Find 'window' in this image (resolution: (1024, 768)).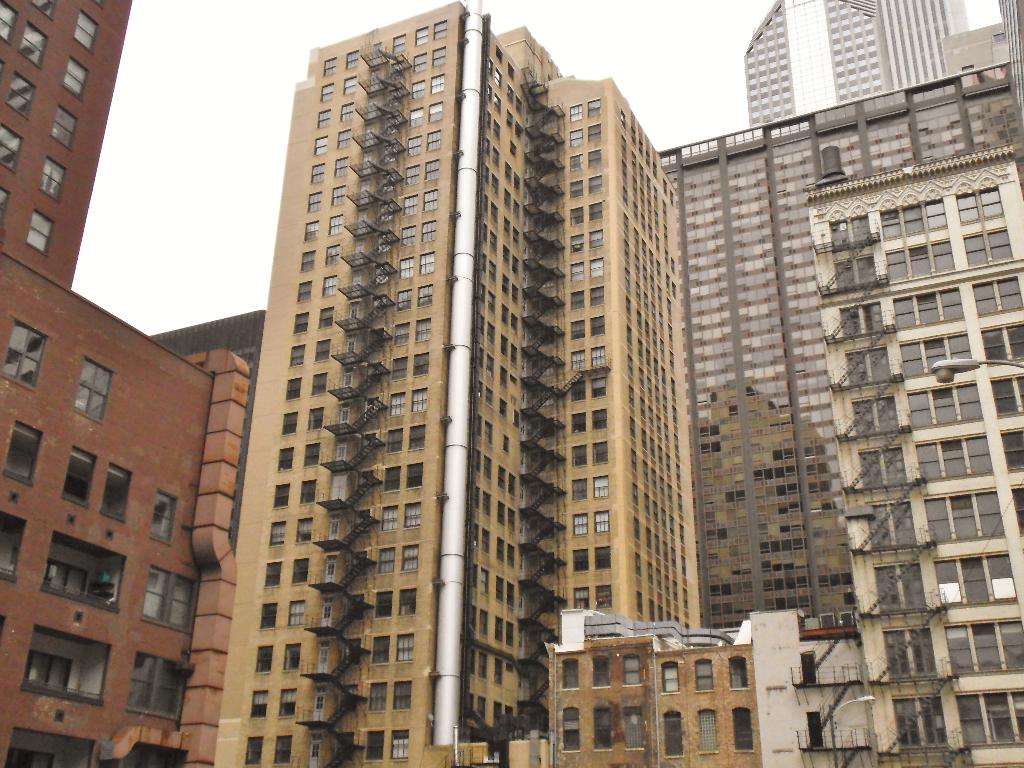
left=504, top=710, right=518, bottom=726.
